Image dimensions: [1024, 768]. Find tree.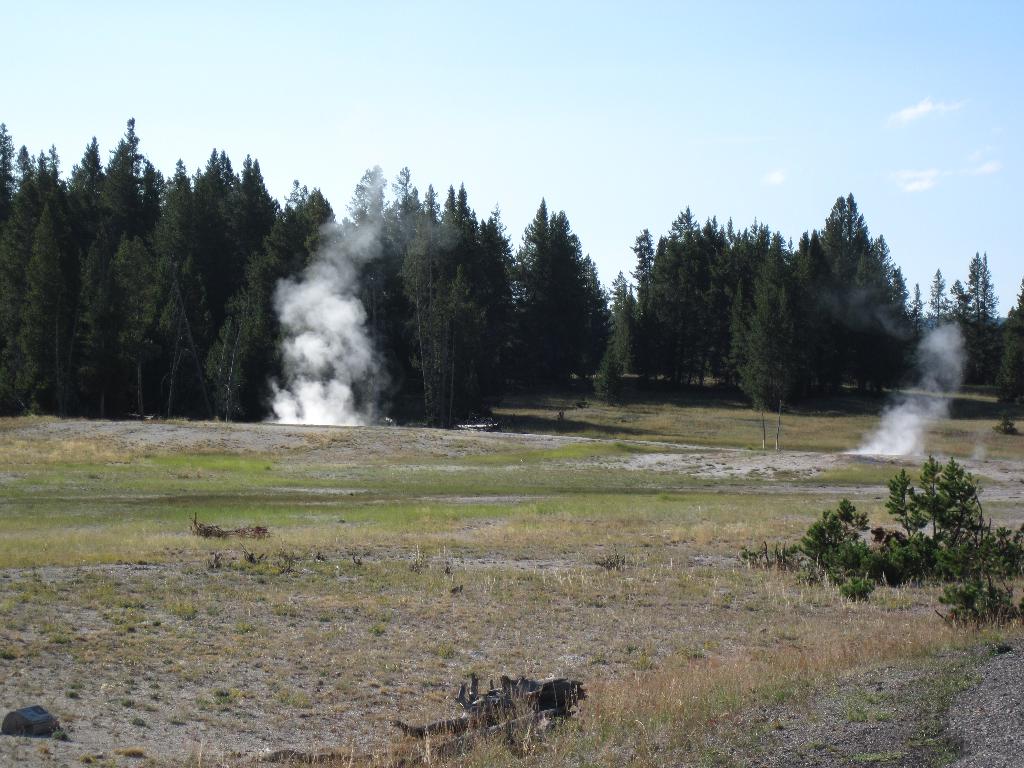
bbox(503, 191, 617, 408).
